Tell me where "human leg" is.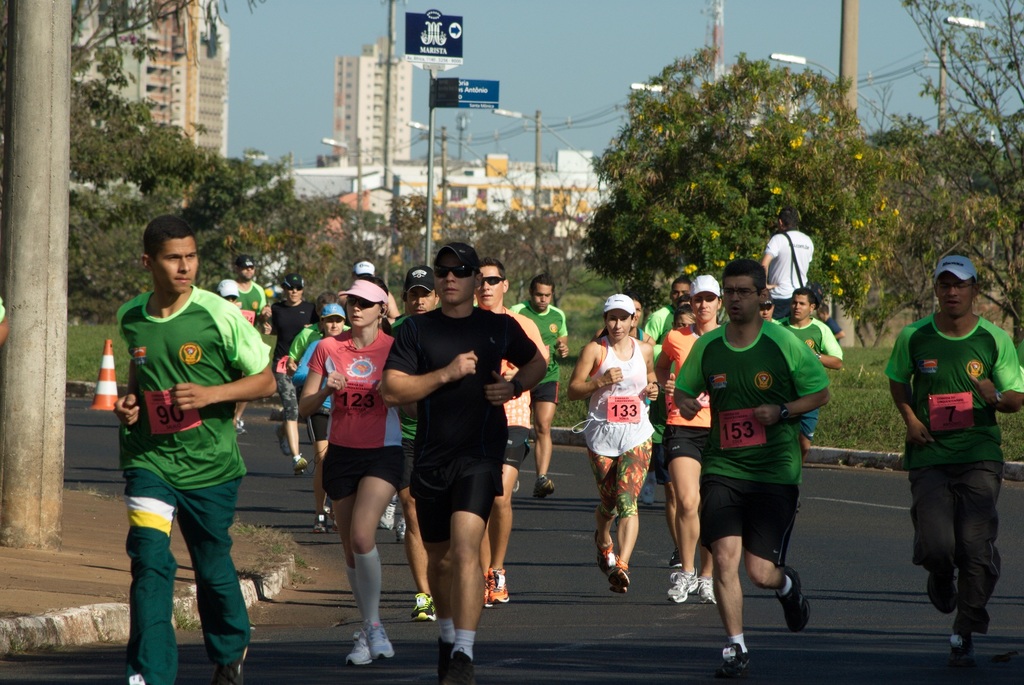
"human leg" is at detection(724, 473, 816, 670).
